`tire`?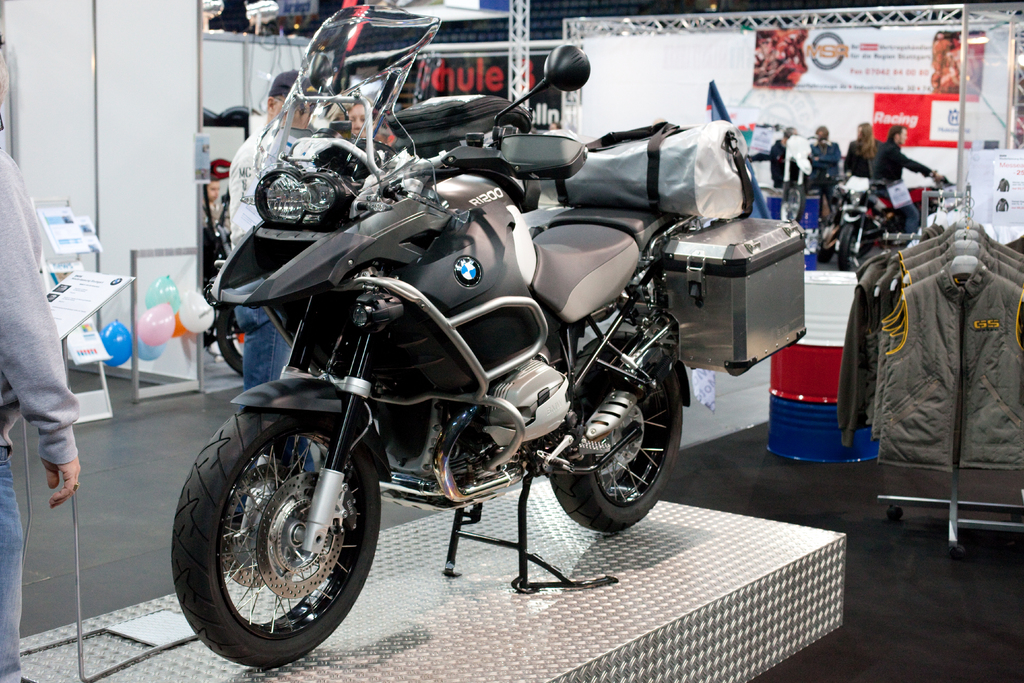
select_region(838, 224, 857, 268)
